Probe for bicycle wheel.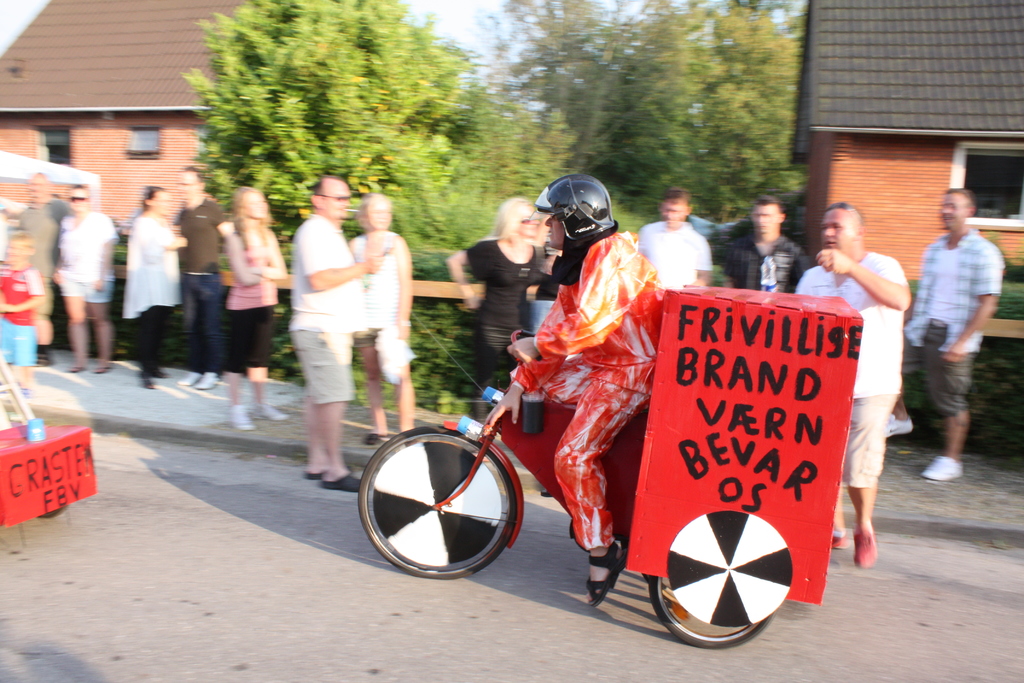
Probe result: (x1=649, y1=573, x2=776, y2=649).
